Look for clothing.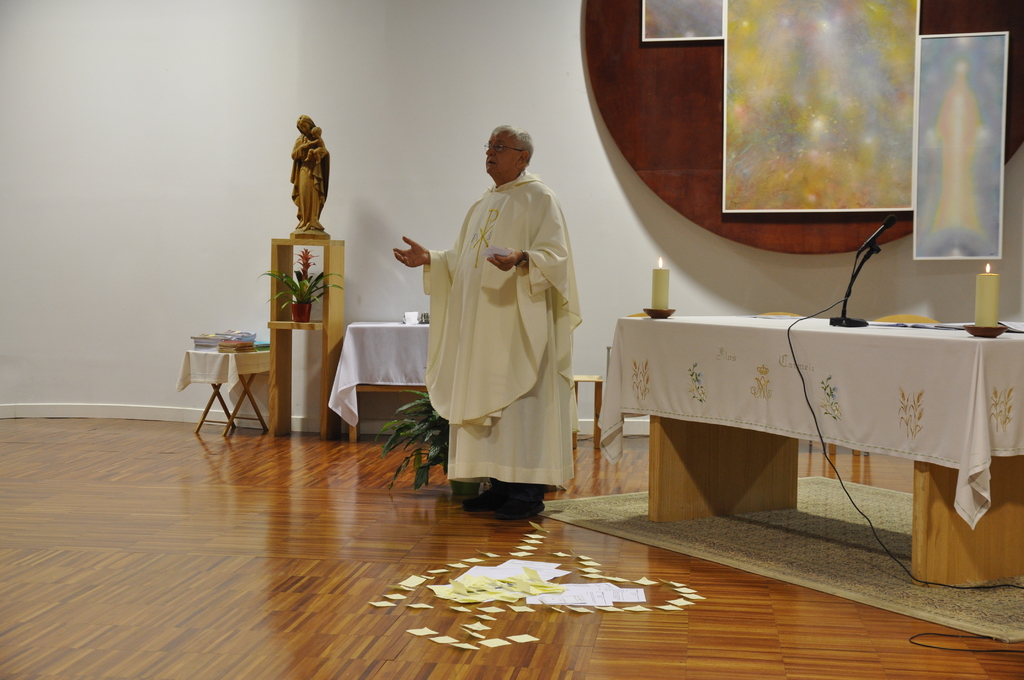
Found: 290/136/339/235.
